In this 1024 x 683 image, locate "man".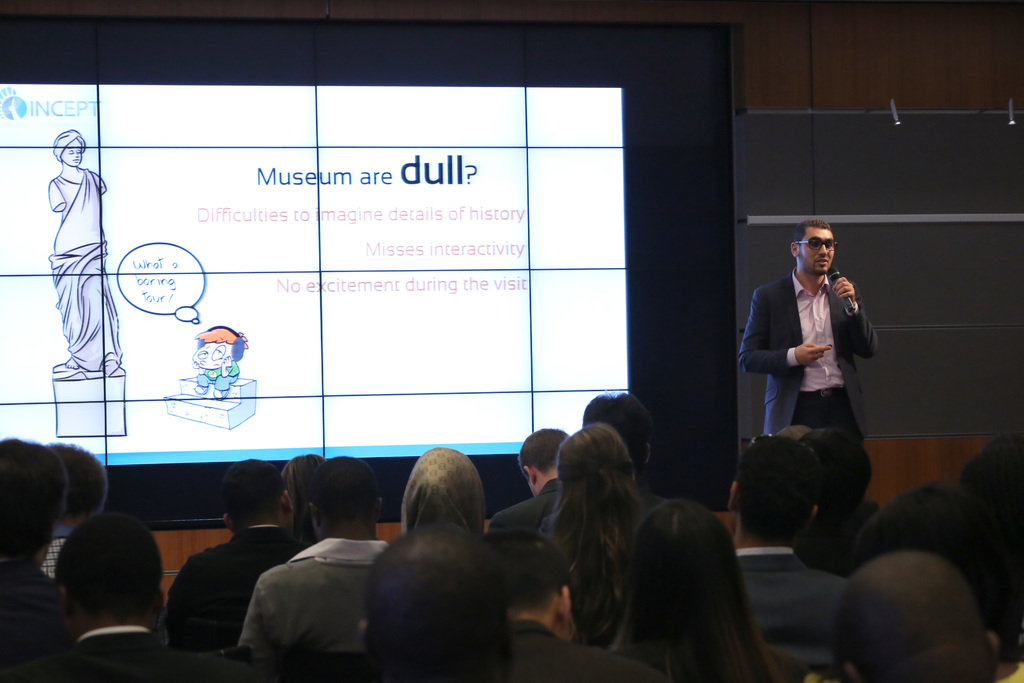
Bounding box: region(539, 391, 671, 536).
